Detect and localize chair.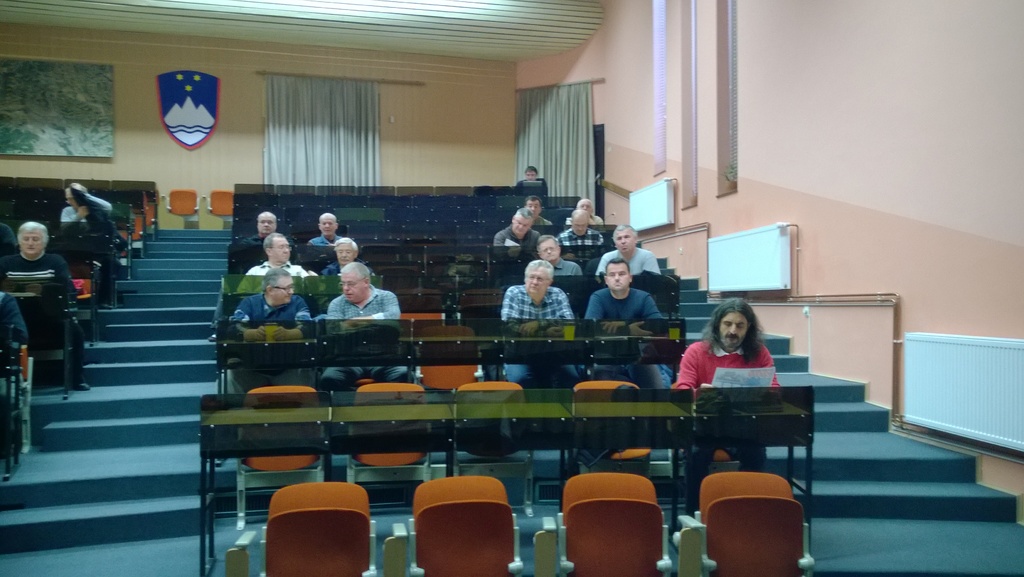
Localized at [left=564, top=381, right=658, bottom=479].
